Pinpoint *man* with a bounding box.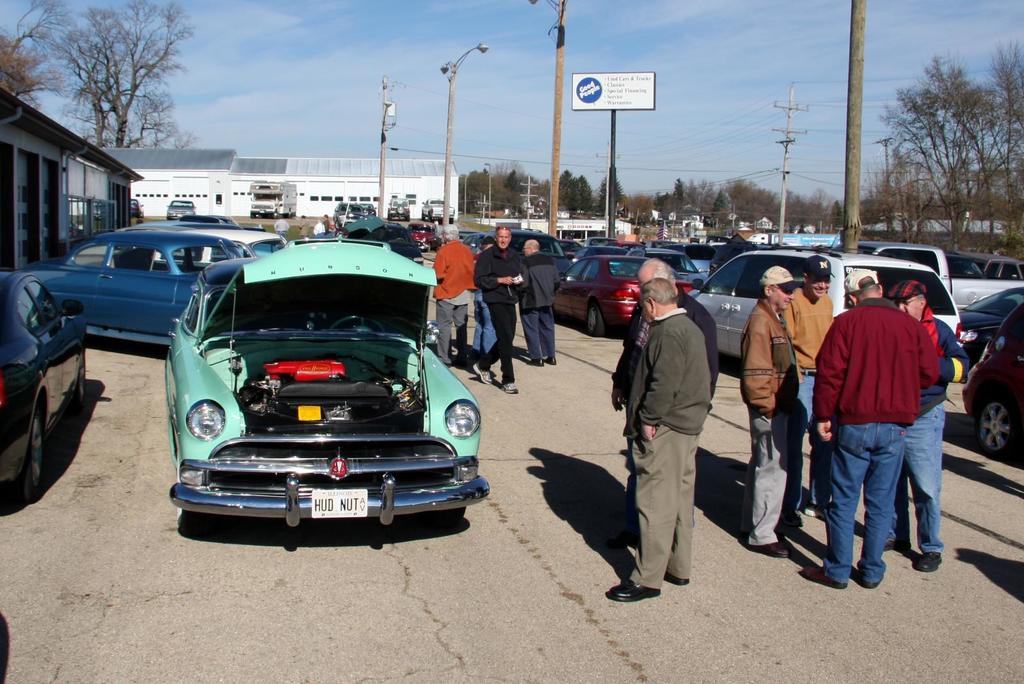
region(745, 266, 801, 556).
